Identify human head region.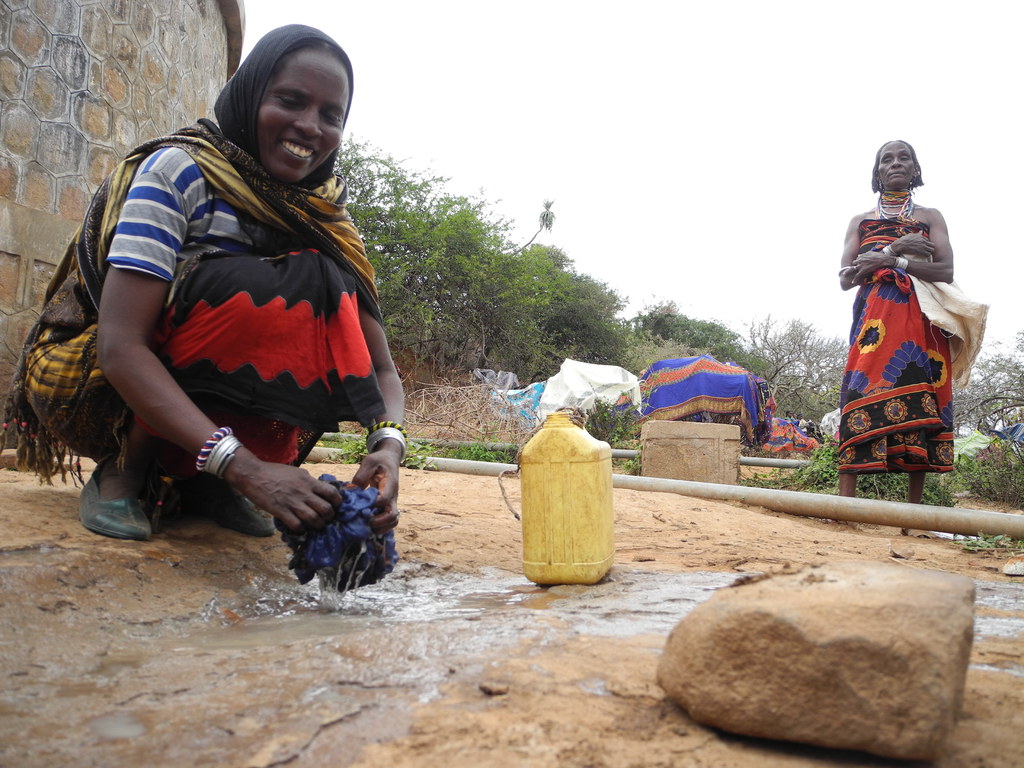
Region: 218:12:372:189.
